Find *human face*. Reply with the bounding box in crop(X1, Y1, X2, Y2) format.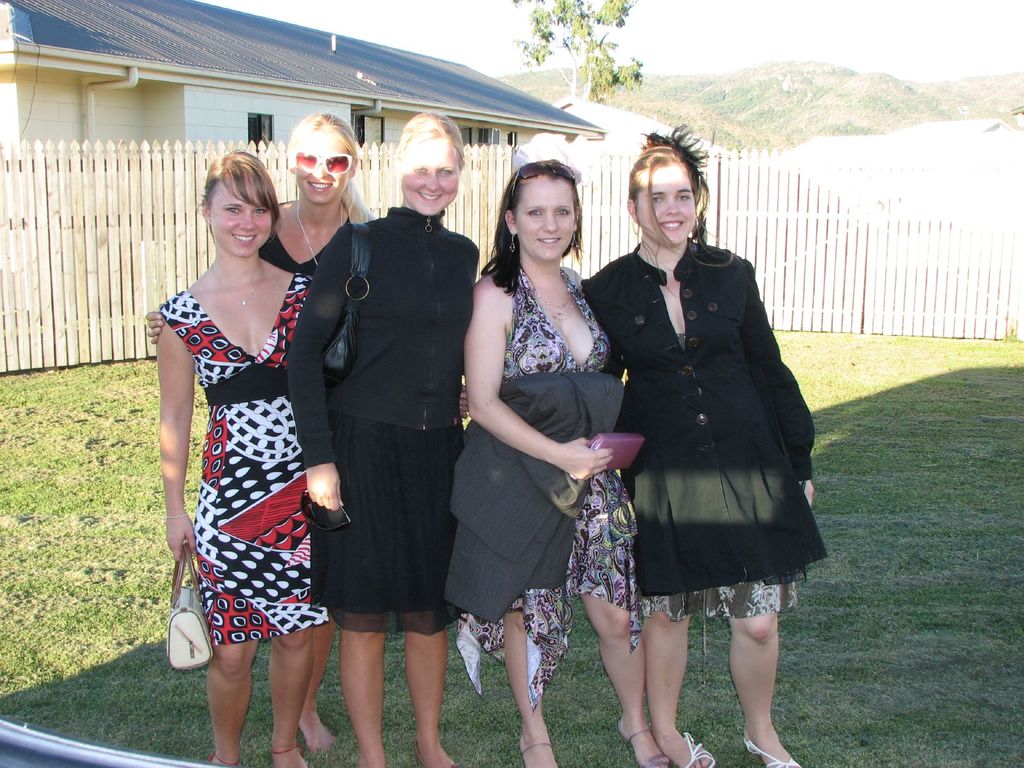
crop(399, 141, 461, 217).
